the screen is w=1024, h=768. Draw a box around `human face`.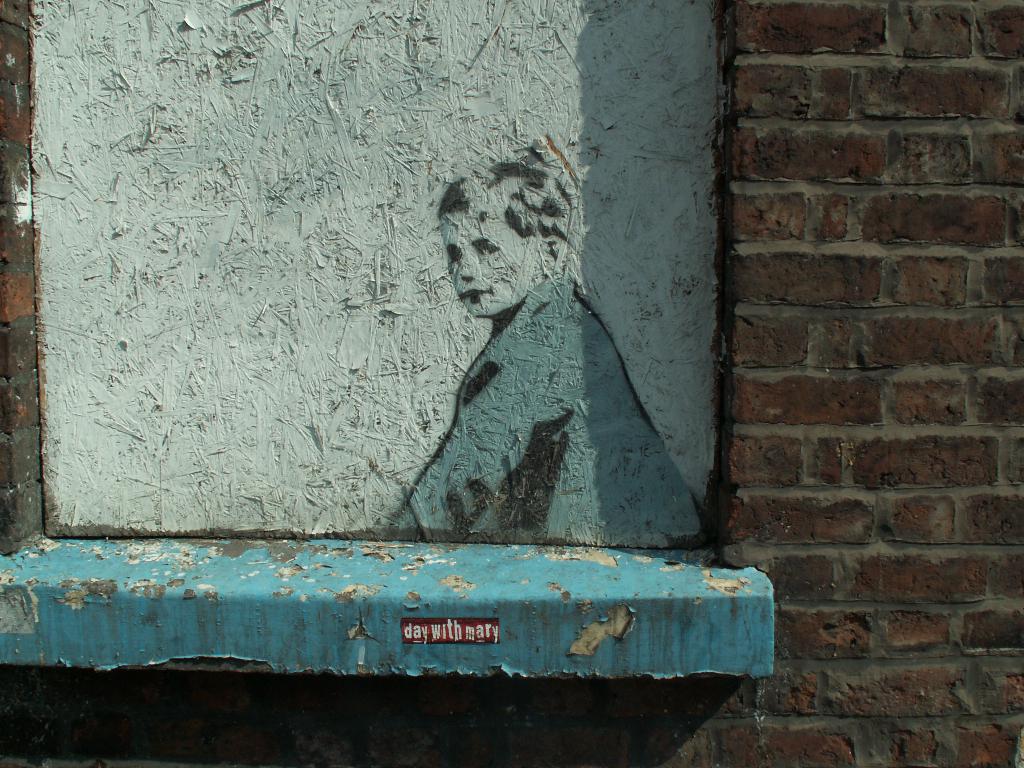
439/216/536/319.
